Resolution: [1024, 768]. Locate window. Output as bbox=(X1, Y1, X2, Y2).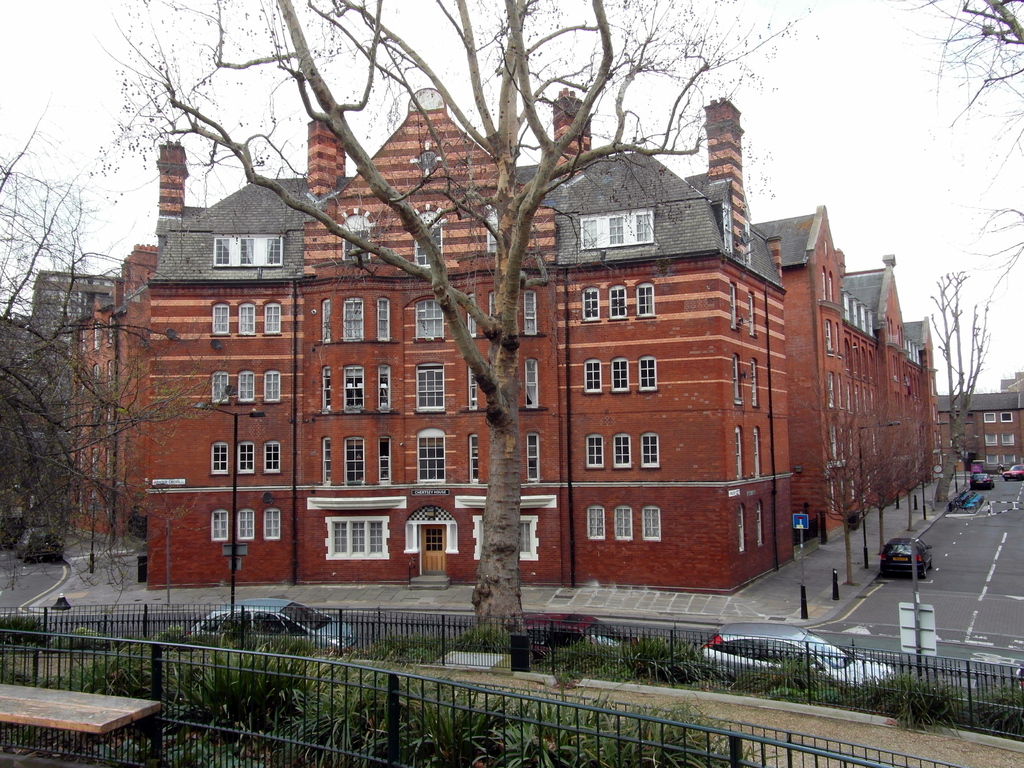
bbox=(325, 438, 332, 484).
